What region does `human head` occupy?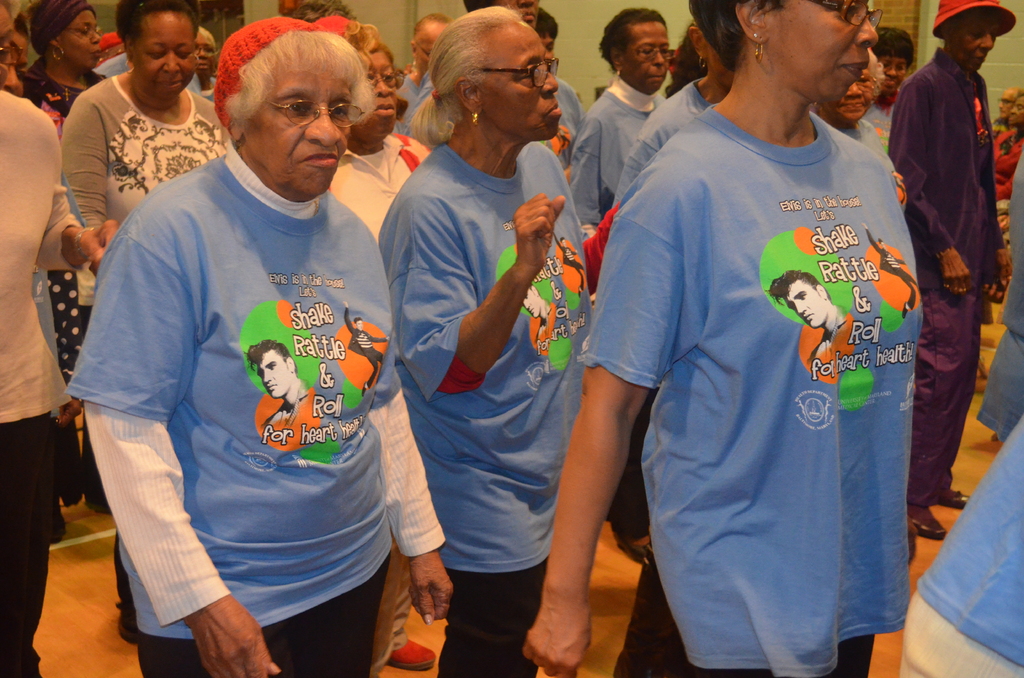
[x1=2, y1=20, x2=27, y2=97].
